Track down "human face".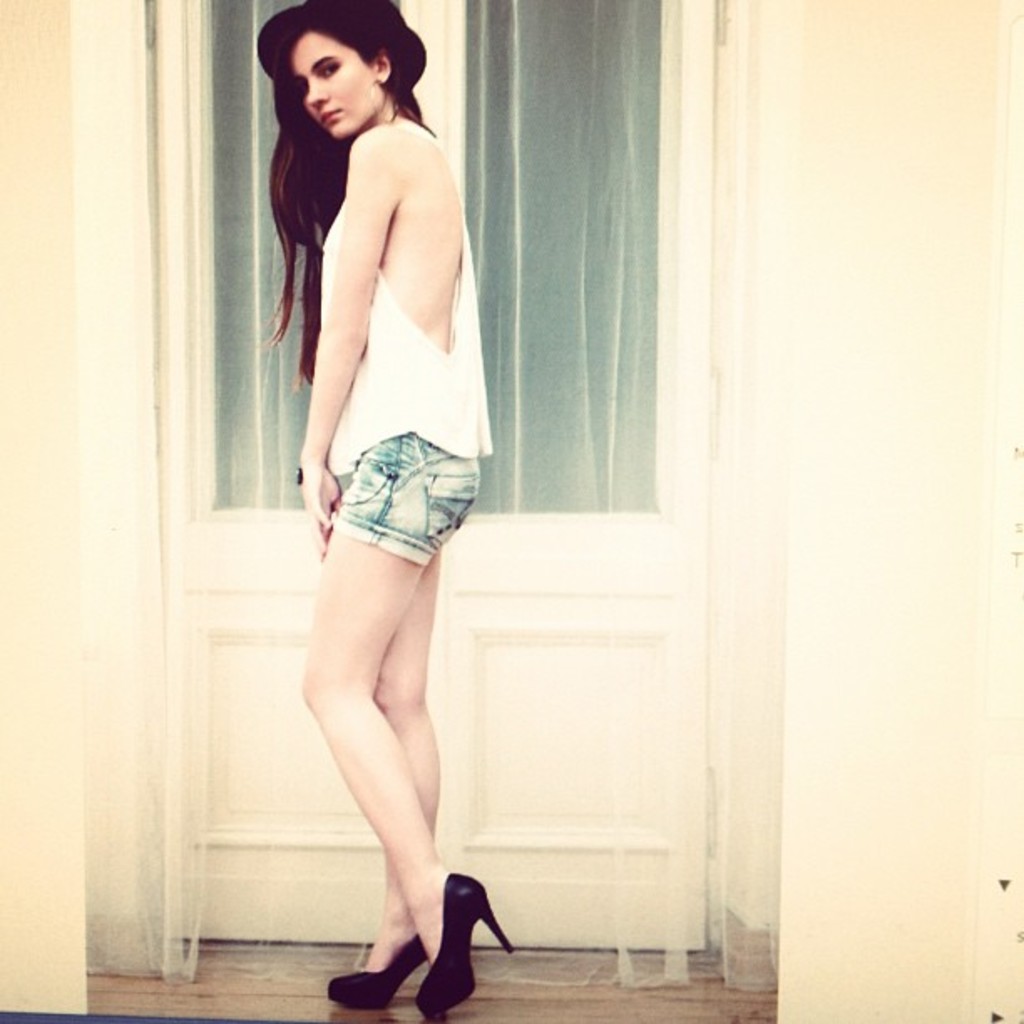
Tracked to (x1=291, y1=35, x2=376, y2=137).
